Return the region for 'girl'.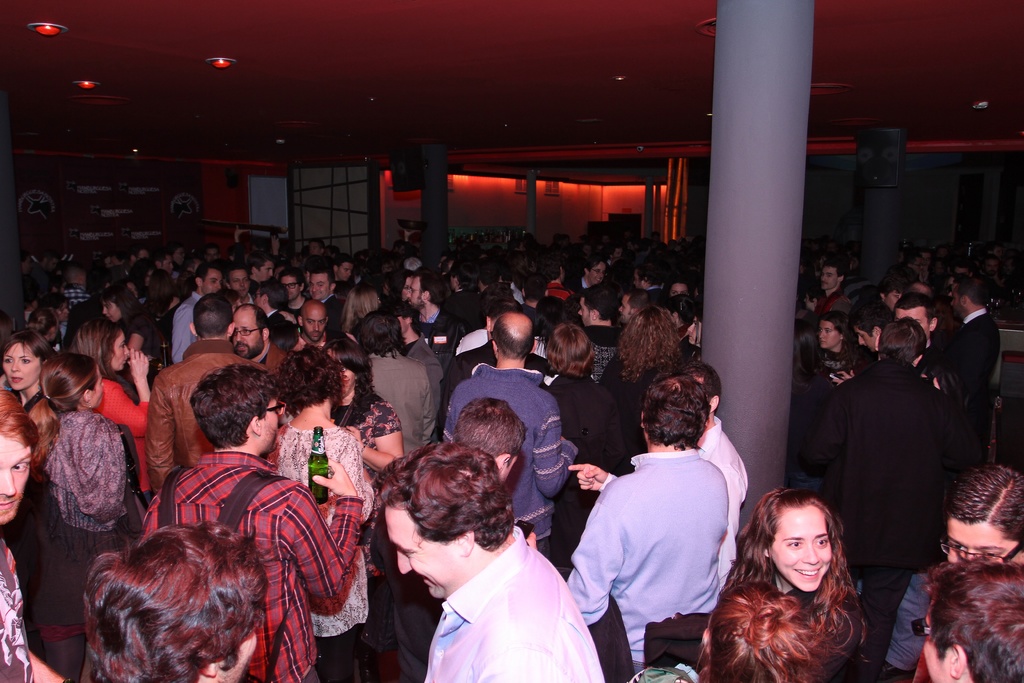
left=63, top=317, right=150, bottom=508.
